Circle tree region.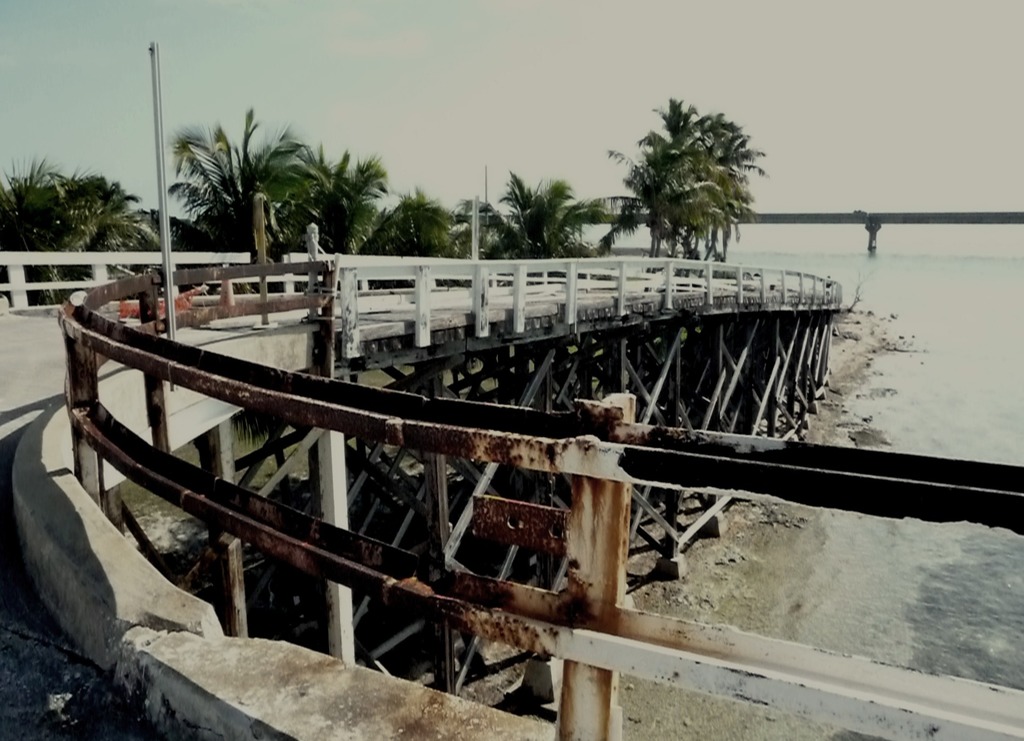
Region: [x1=166, y1=104, x2=317, y2=250].
